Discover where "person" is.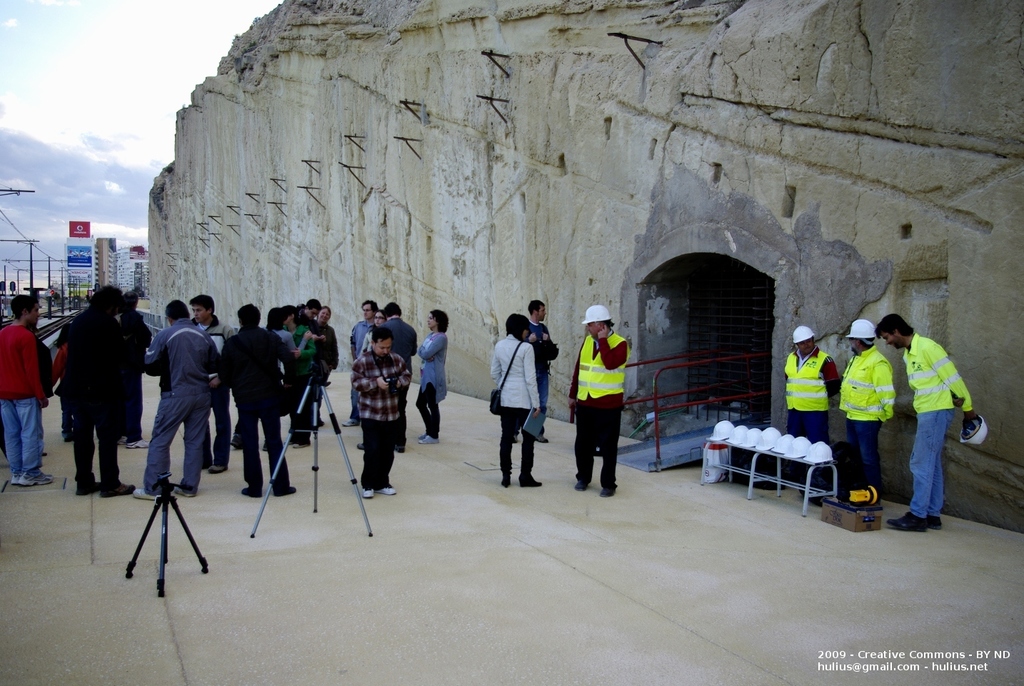
Discovered at [281,307,318,439].
